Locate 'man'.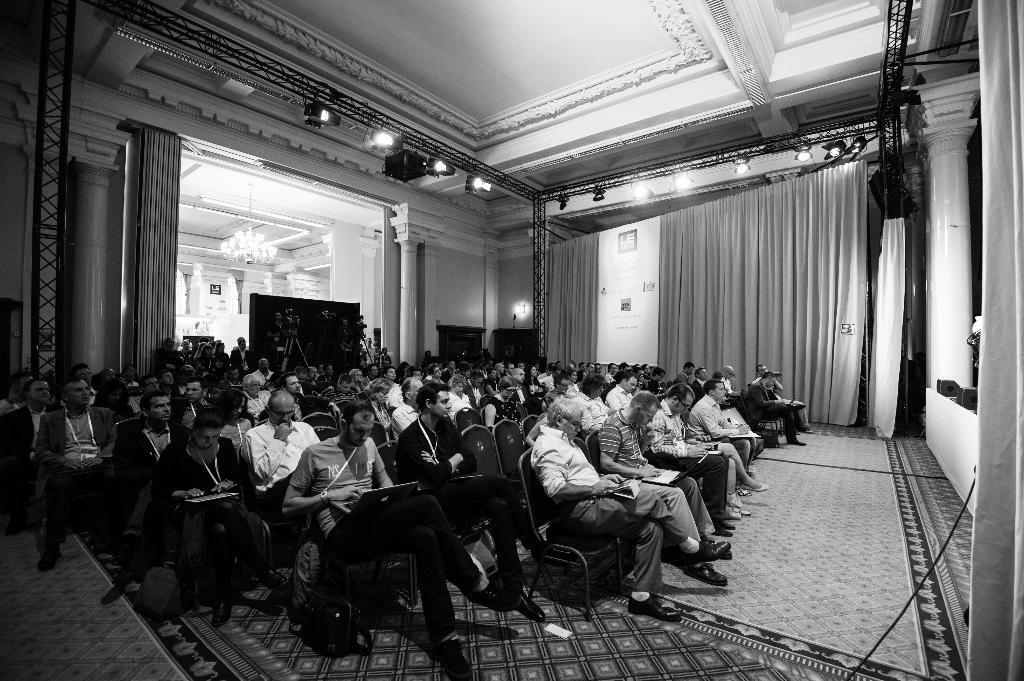
Bounding box: box(525, 389, 735, 588).
